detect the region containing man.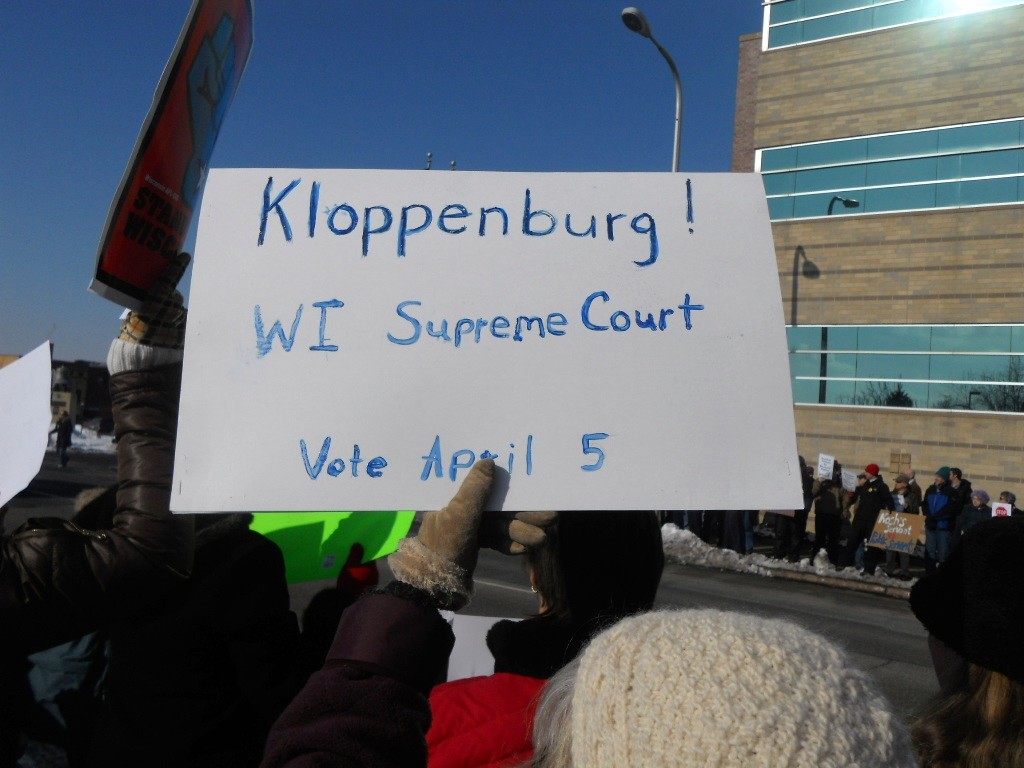
locate(48, 406, 76, 470).
